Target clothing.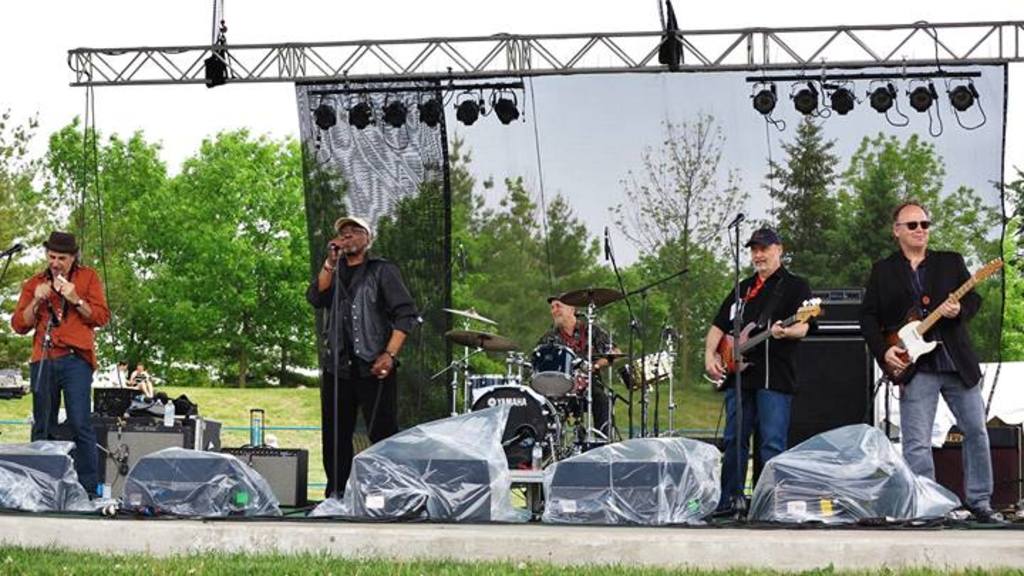
Target region: 309/249/421/492.
